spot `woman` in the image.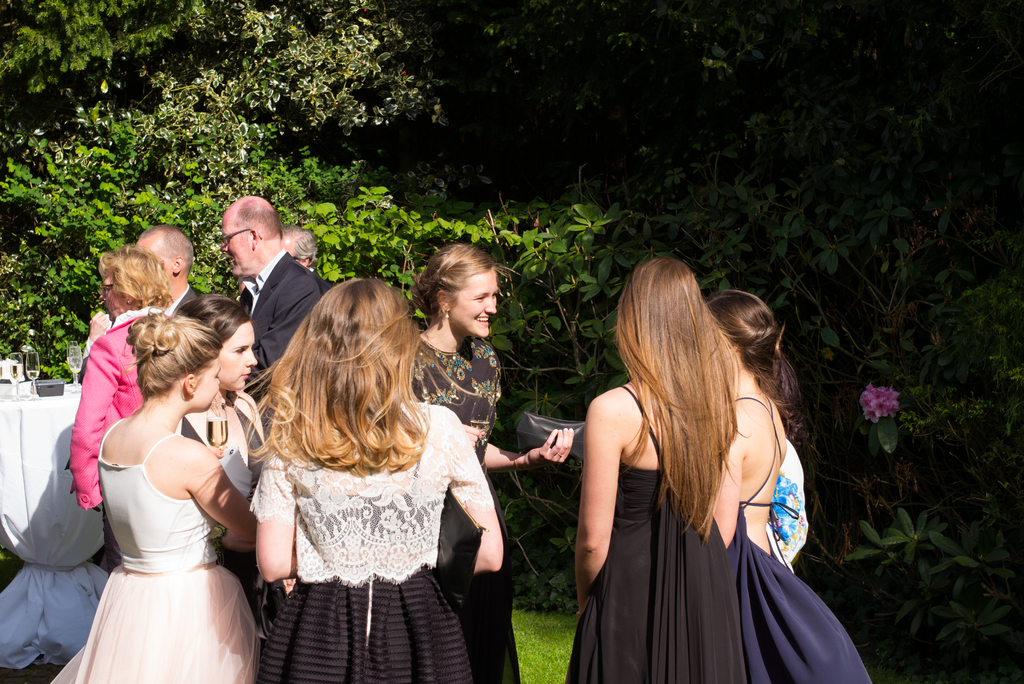
`woman` found at x1=174 y1=294 x2=273 y2=629.
